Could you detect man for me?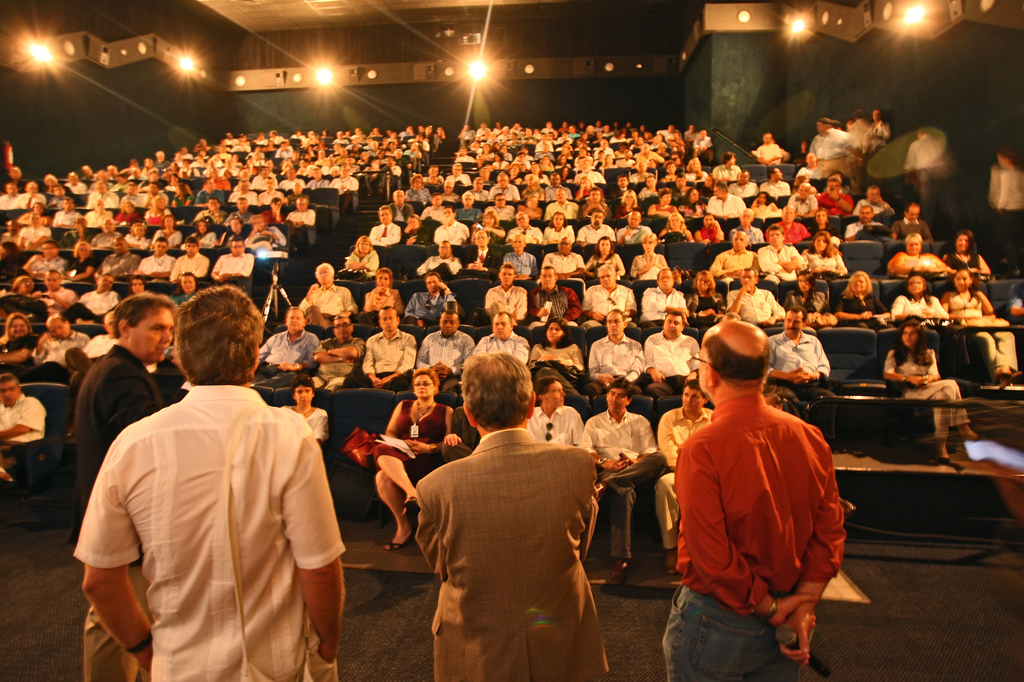
Detection result: [0, 372, 47, 488].
